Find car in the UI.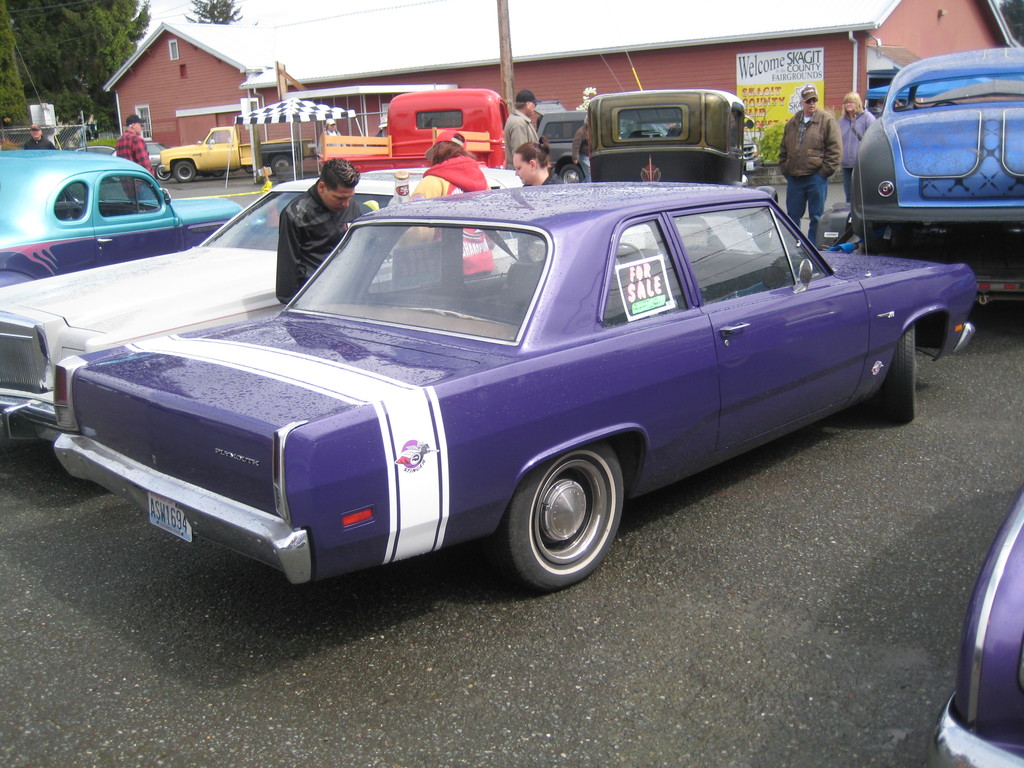
UI element at (529,110,580,172).
